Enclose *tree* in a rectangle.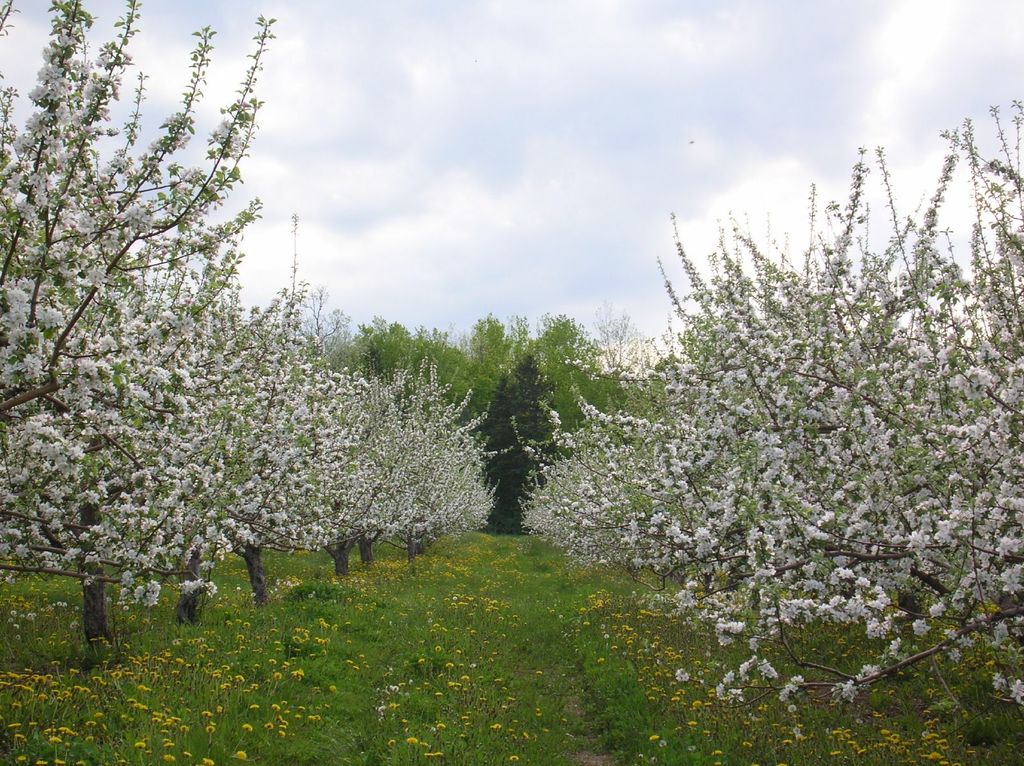
[x1=523, y1=308, x2=625, y2=449].
